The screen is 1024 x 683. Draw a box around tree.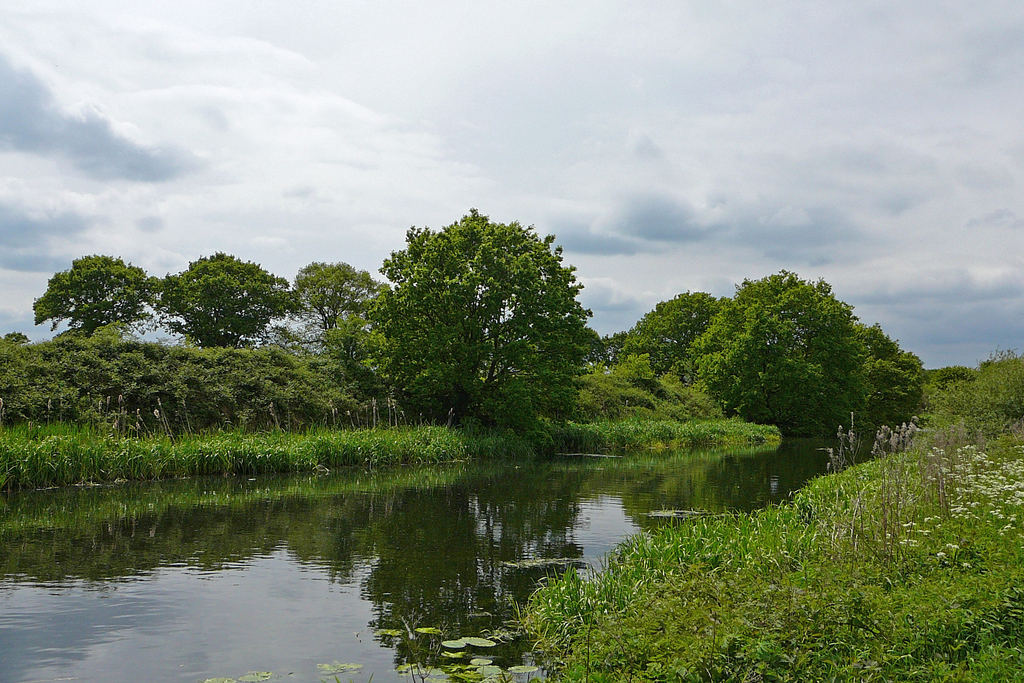
(x1=671, y1=261, x2=871, y2=436).
